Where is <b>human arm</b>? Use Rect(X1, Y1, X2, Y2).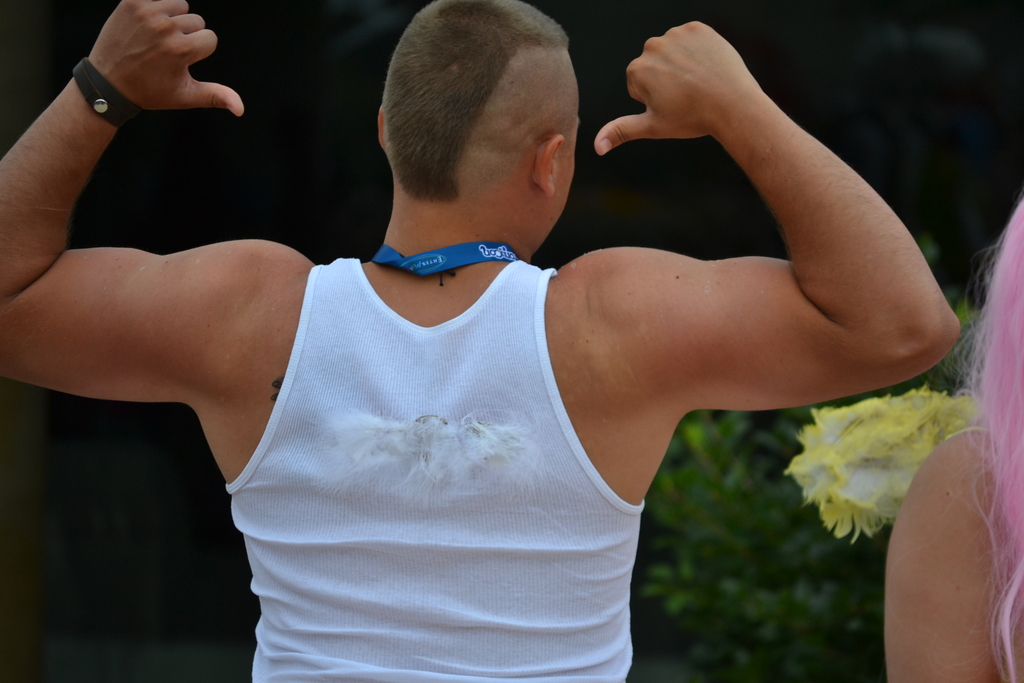
Rect(883, 425, 1023, 682).
